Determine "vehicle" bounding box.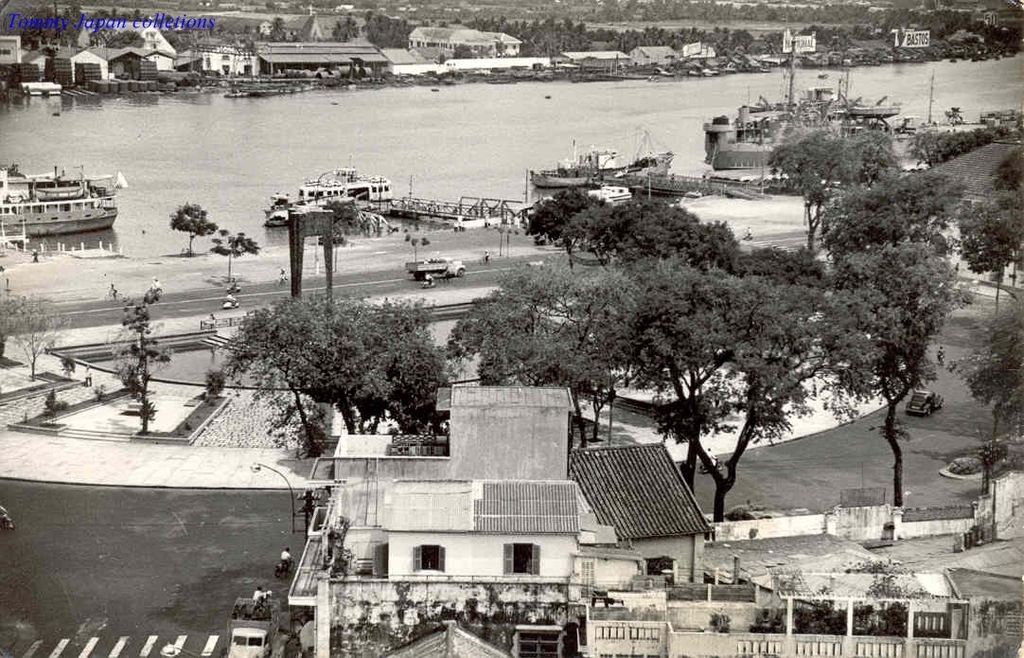
Determined: left=908, top=58, right=1002, bottom=153.
